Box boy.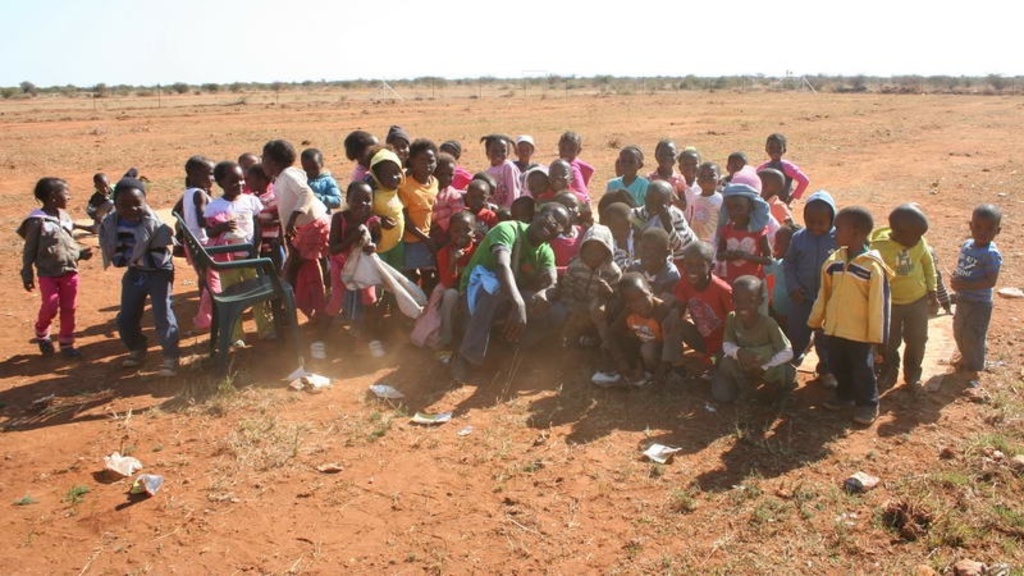
302/147/338/211.
